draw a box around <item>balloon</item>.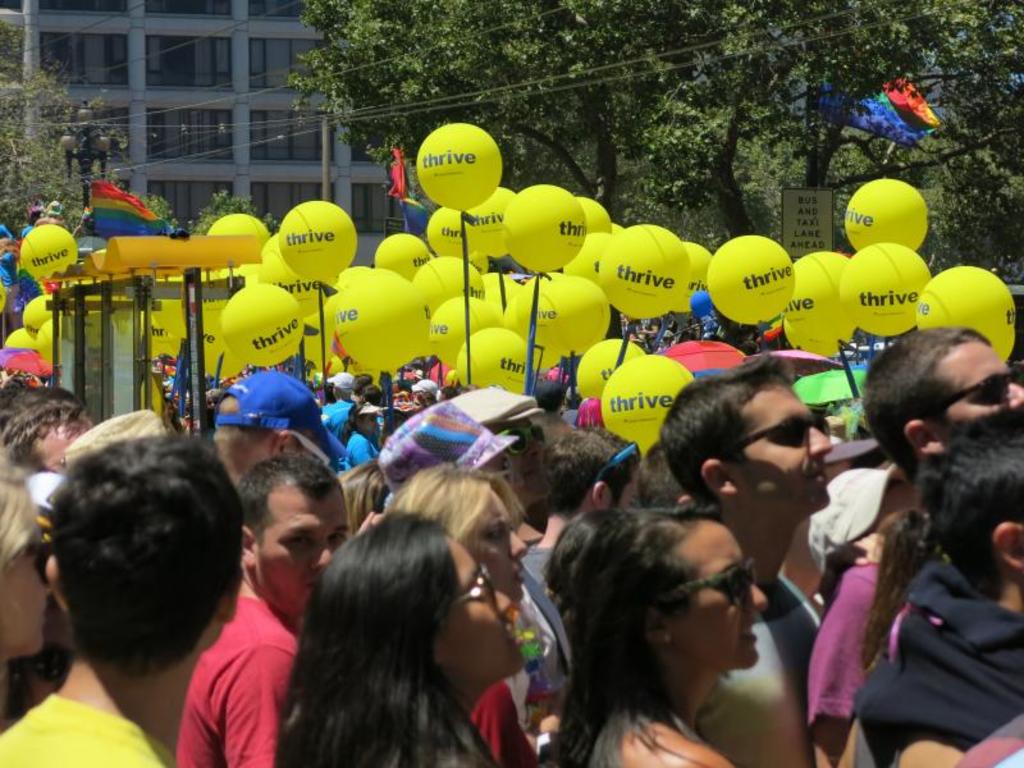
region(412, 253, 485, 321).
